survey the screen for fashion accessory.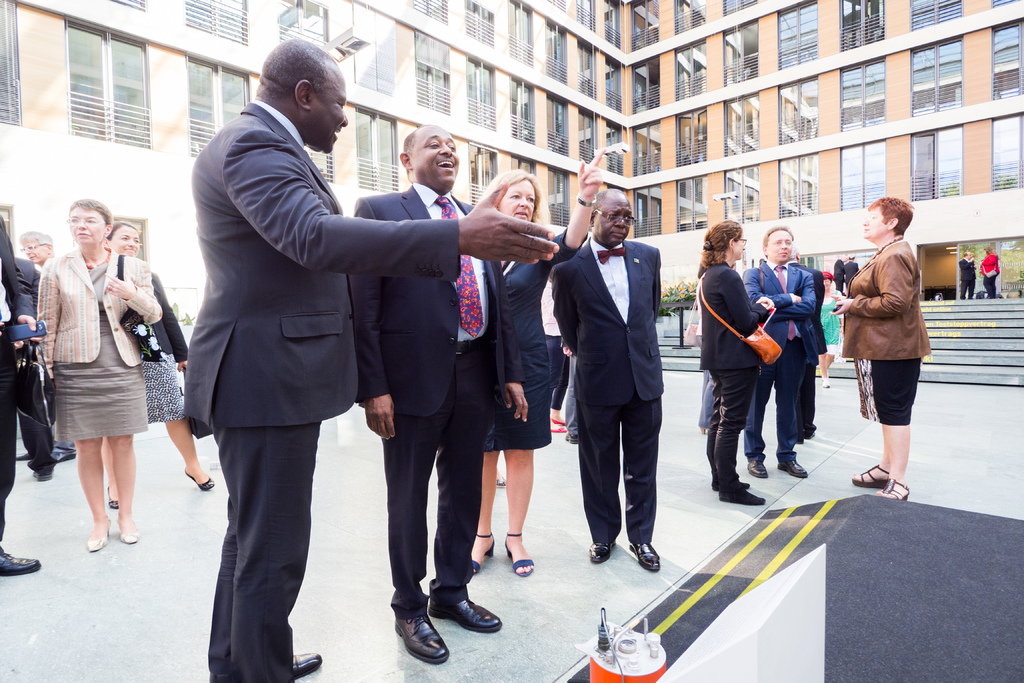
Survey found: {"left": 981, "top": 252, "right": 998, "bottom": 279}.
